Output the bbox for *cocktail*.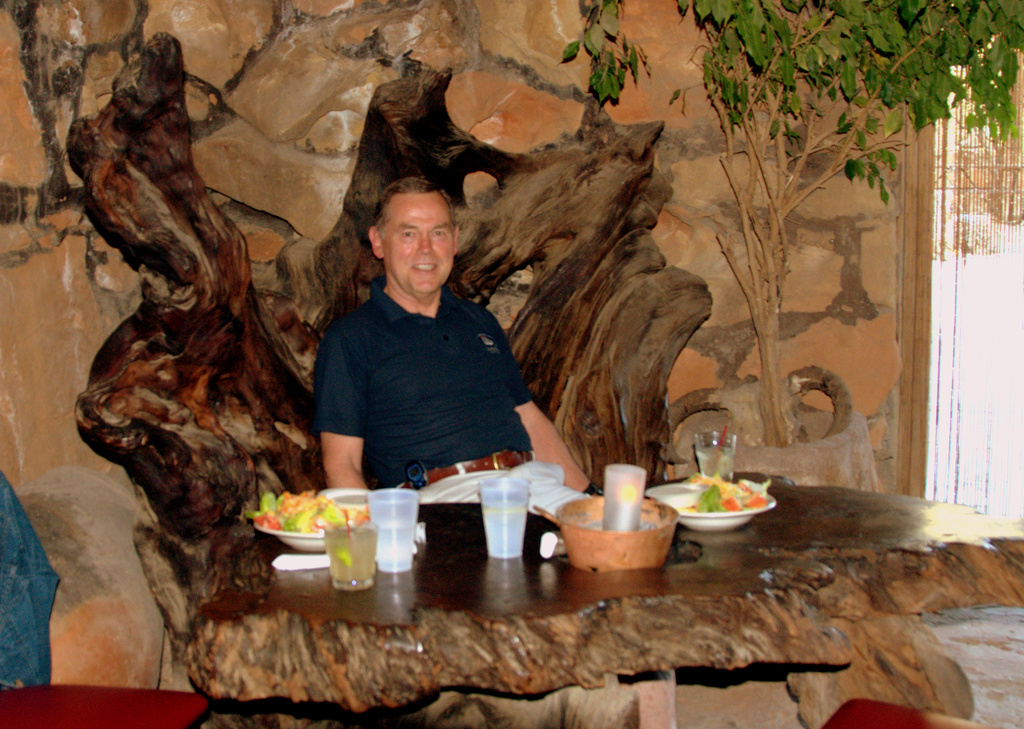
l=370, t=487, r=425, b=575.
